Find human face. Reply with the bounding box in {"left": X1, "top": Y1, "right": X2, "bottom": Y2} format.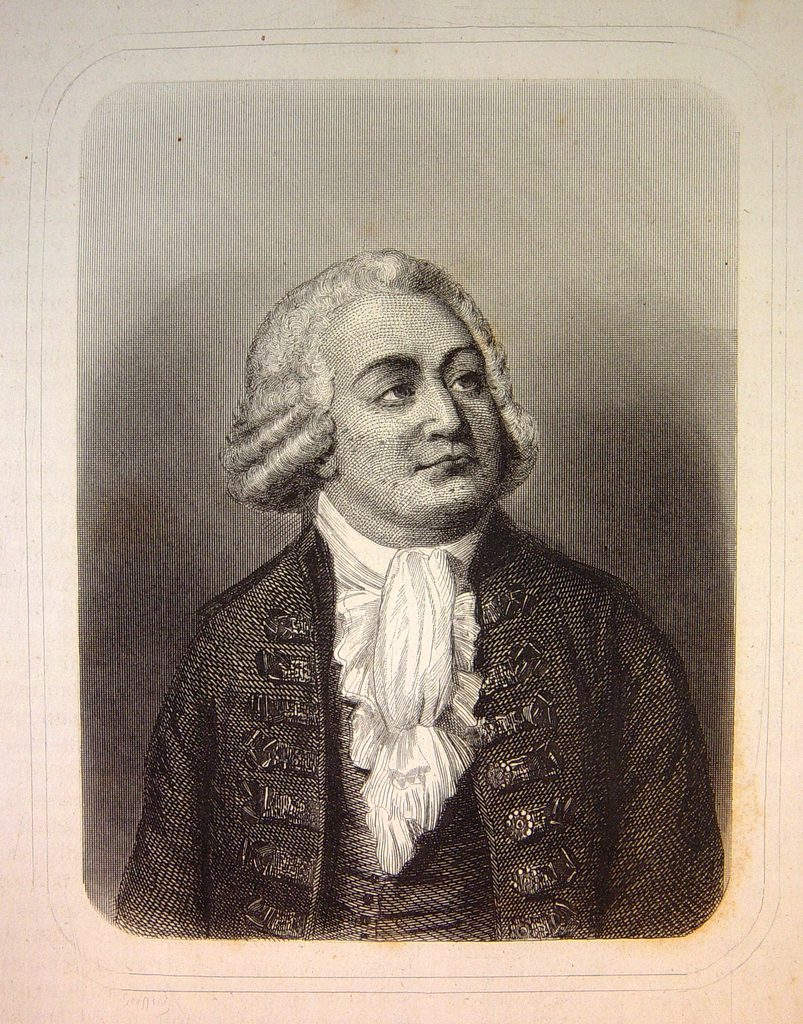
{"left": 318, "top": 288, "right": 507, "bottom": 528}.
